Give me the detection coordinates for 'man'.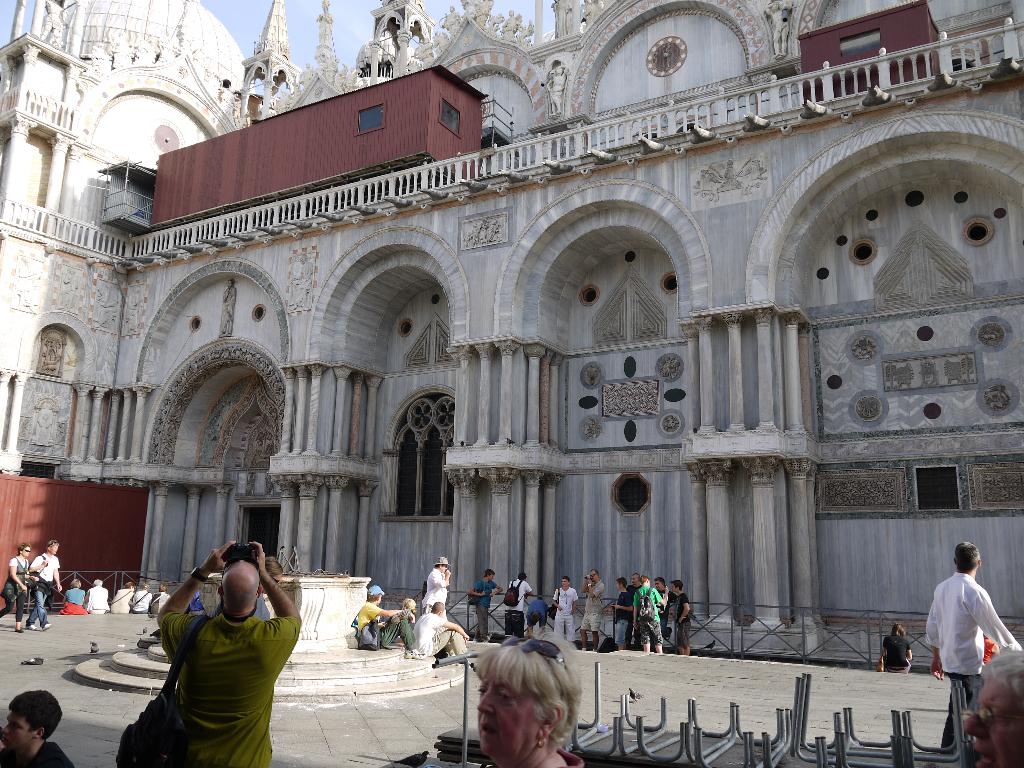
364:584:422:659.
